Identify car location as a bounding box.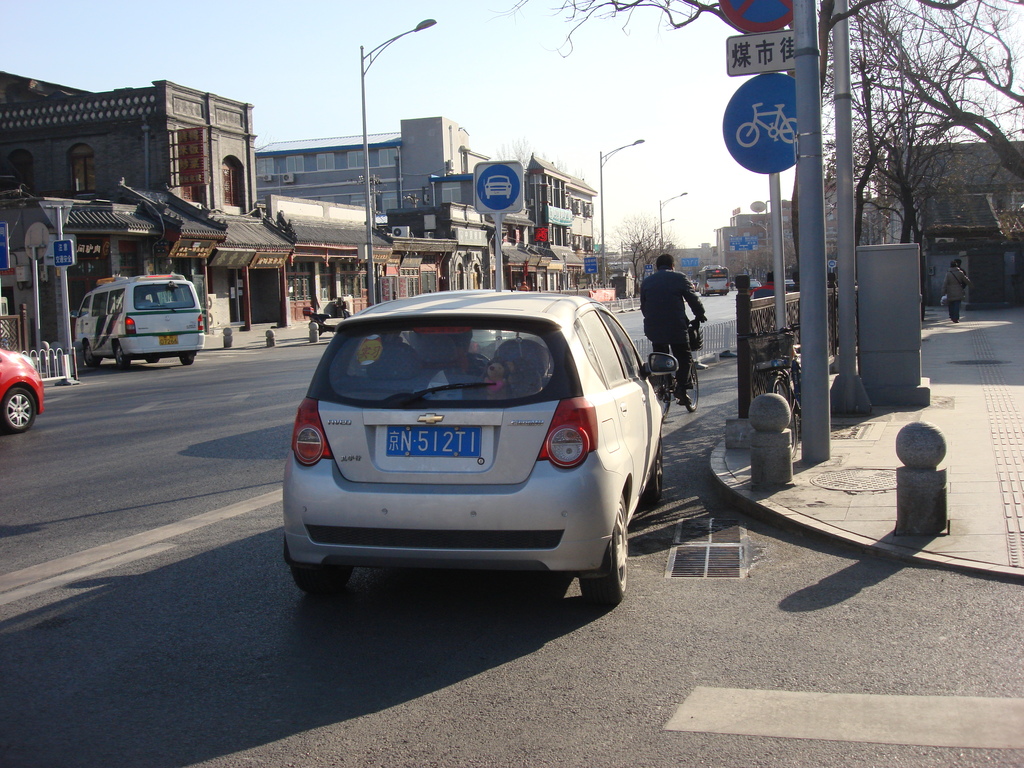
(x1=269, y1=283, x2=675, y2=616).
